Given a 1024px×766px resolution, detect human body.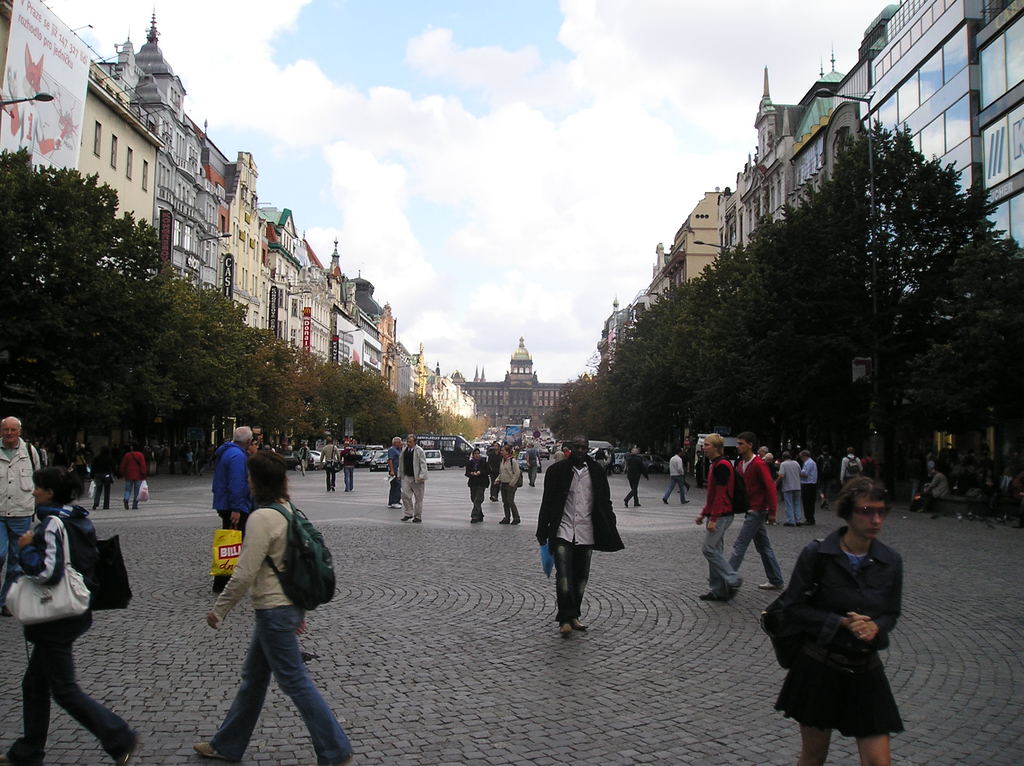
[553,450,564,463].
